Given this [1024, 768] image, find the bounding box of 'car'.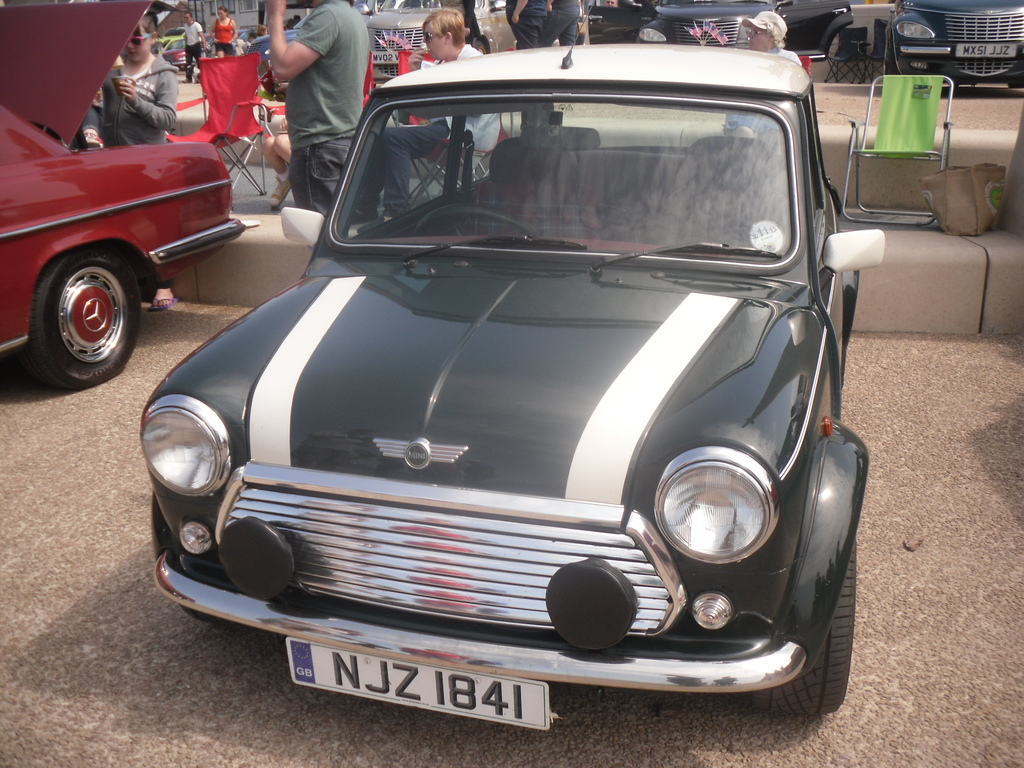
(left=139, top=33, right=872, bottom=733).
